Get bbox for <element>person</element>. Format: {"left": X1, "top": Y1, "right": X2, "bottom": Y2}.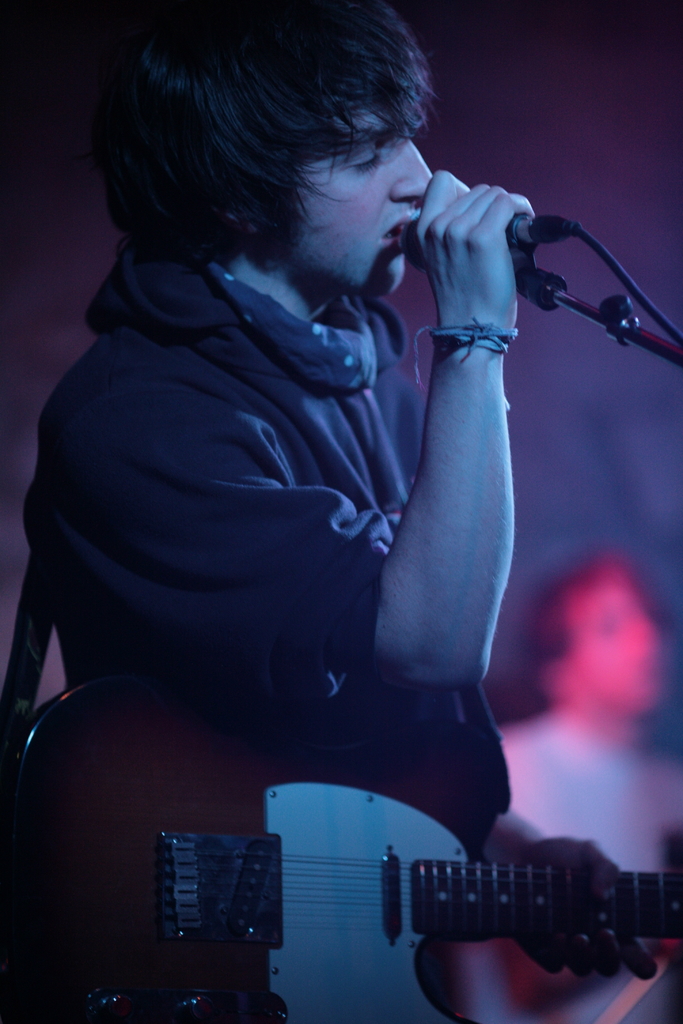
{"left": 456, "top": 524, "right": 682, "bottom": 1023}.
